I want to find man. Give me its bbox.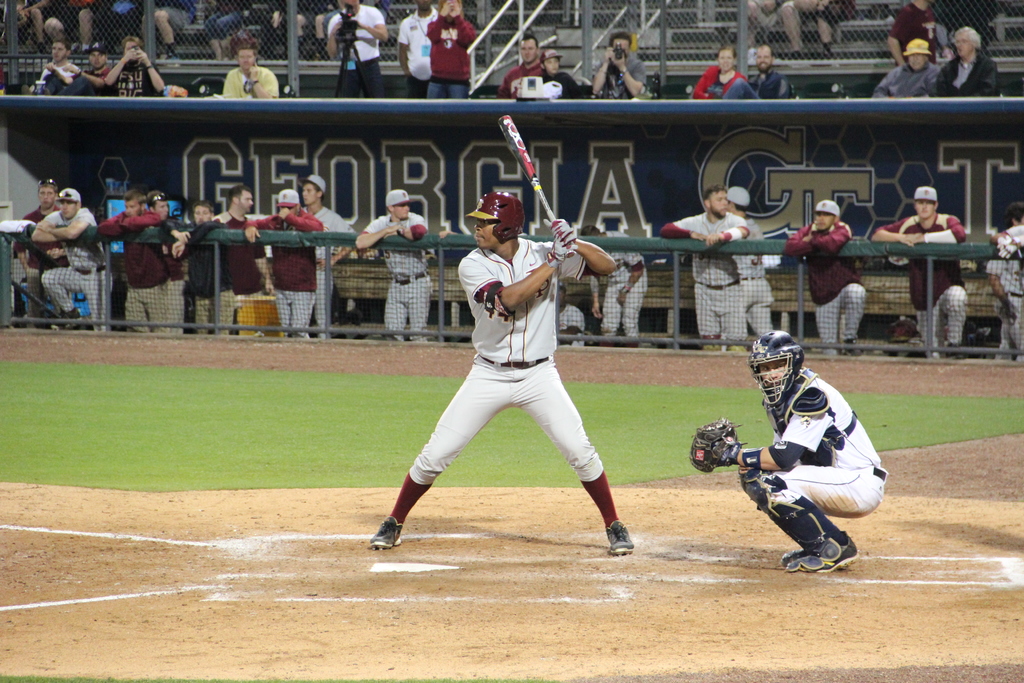
(x1=146, y1=189, x2=187, y2=331).
